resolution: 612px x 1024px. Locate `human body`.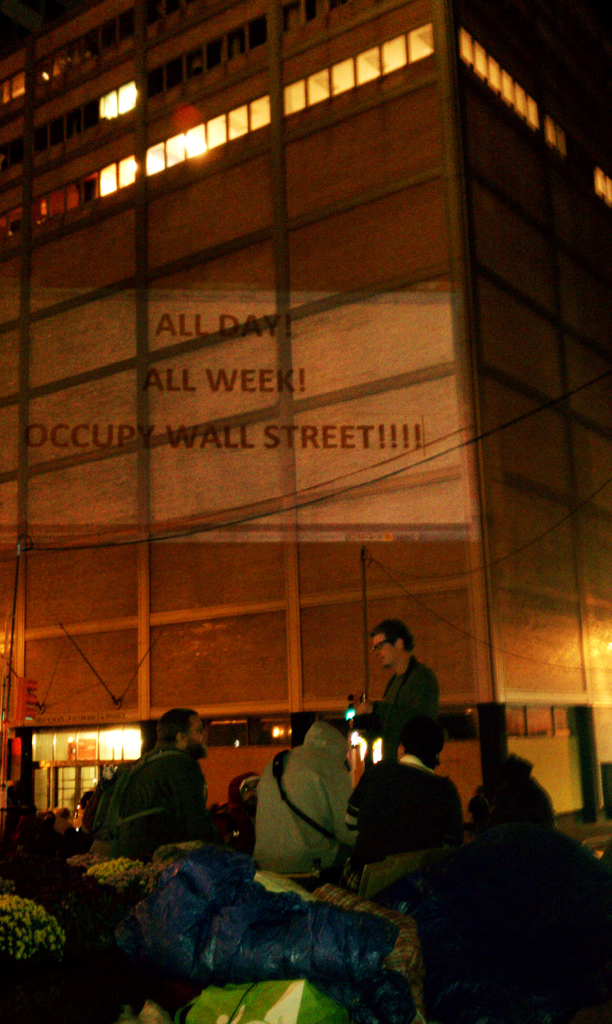
bbox(250, 715, 372, 901).
